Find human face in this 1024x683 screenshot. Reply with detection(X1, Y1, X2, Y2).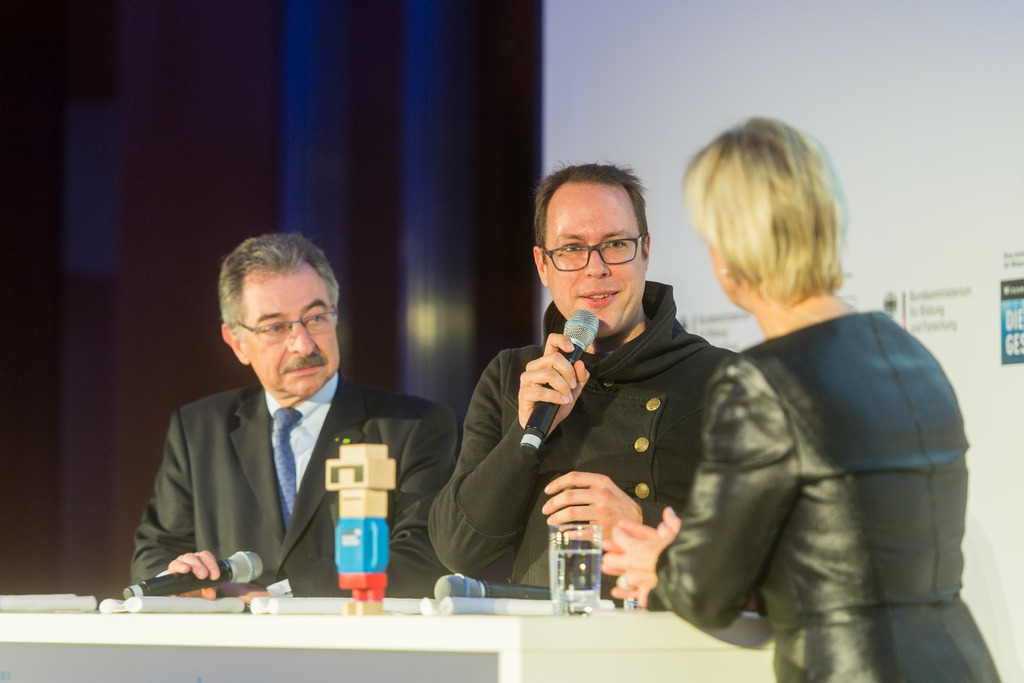
detection(243, 274, 335, 395).
